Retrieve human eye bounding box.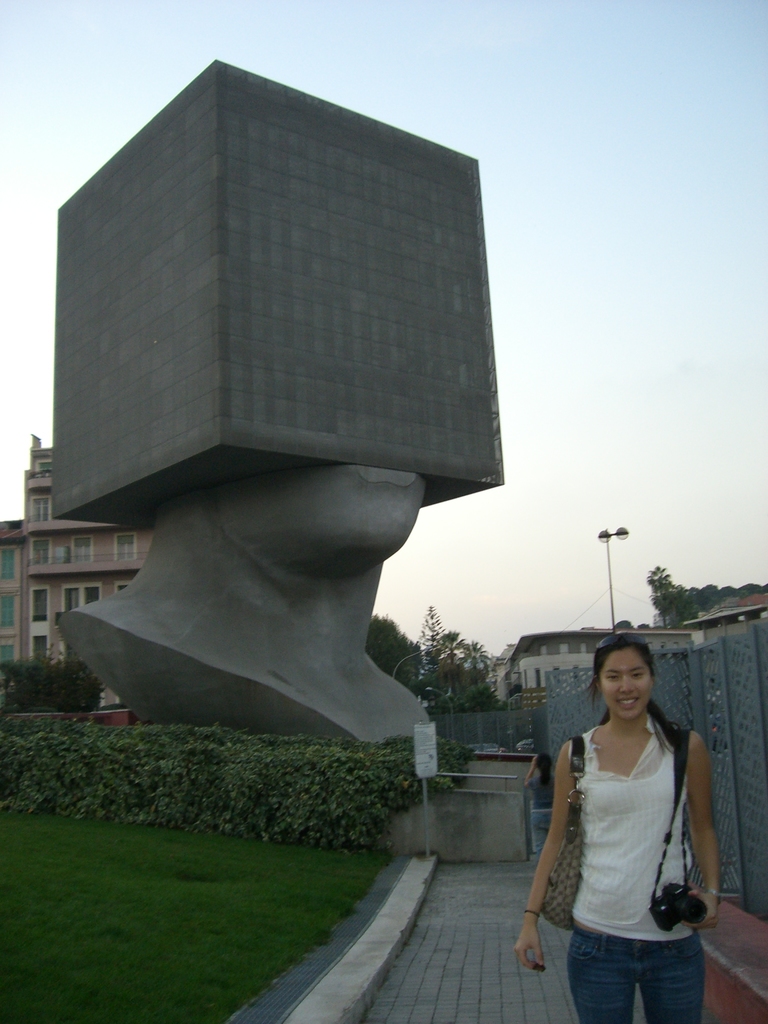
Bounding box: rect(608, 666, 625, 685).
